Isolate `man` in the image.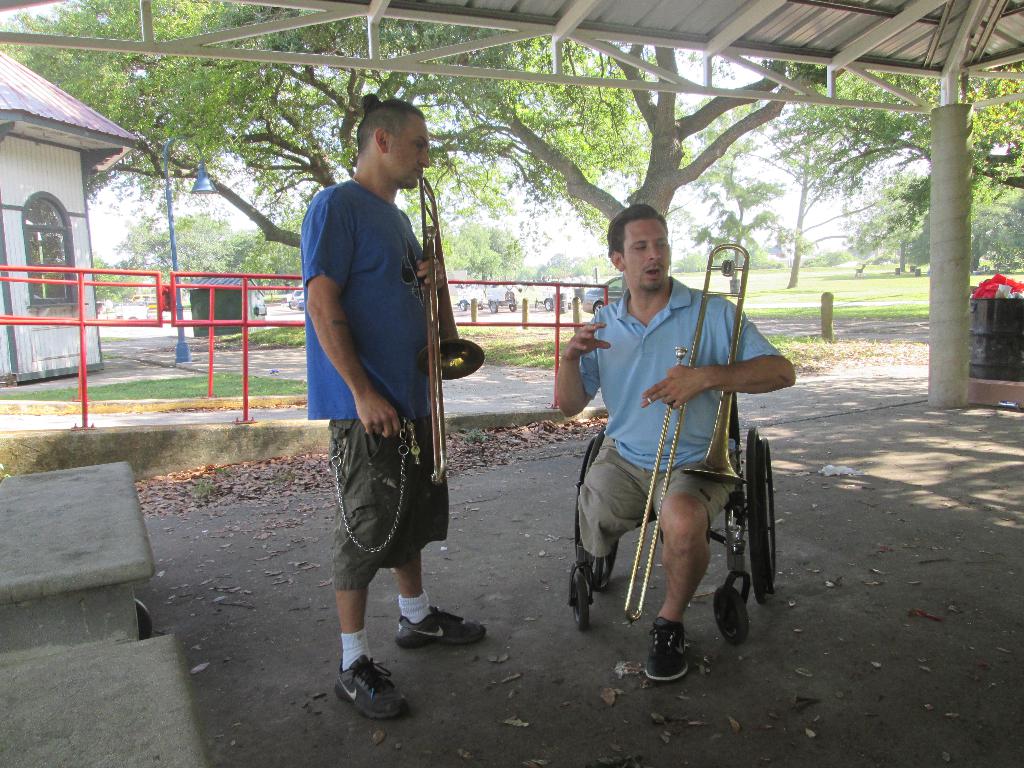
Isolated region: <region>300, 93, 470, 705</region>.
